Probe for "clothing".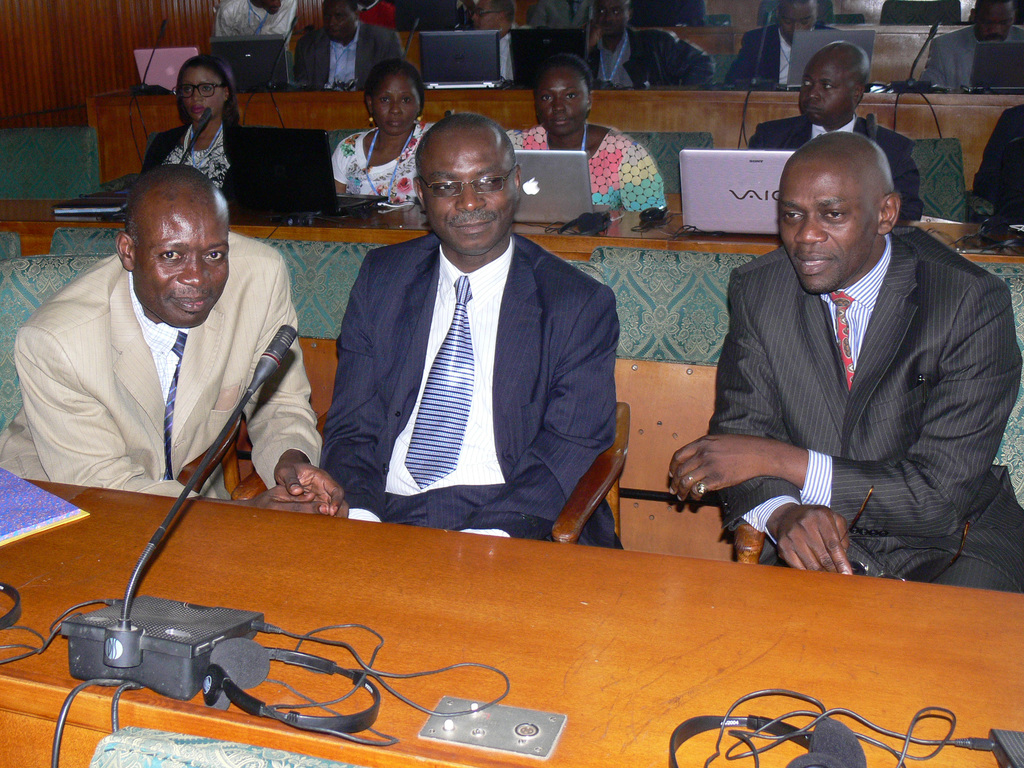
Probe result: bbox=(747, 113, 924, 226).
